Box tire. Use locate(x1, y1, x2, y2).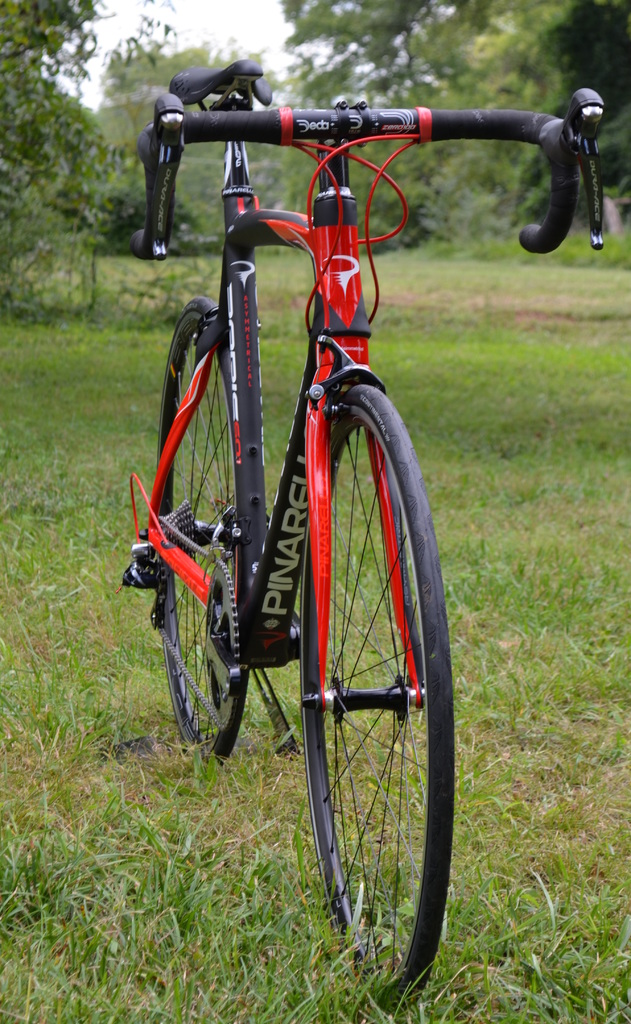
locate(269, 383, 444, 1005).
